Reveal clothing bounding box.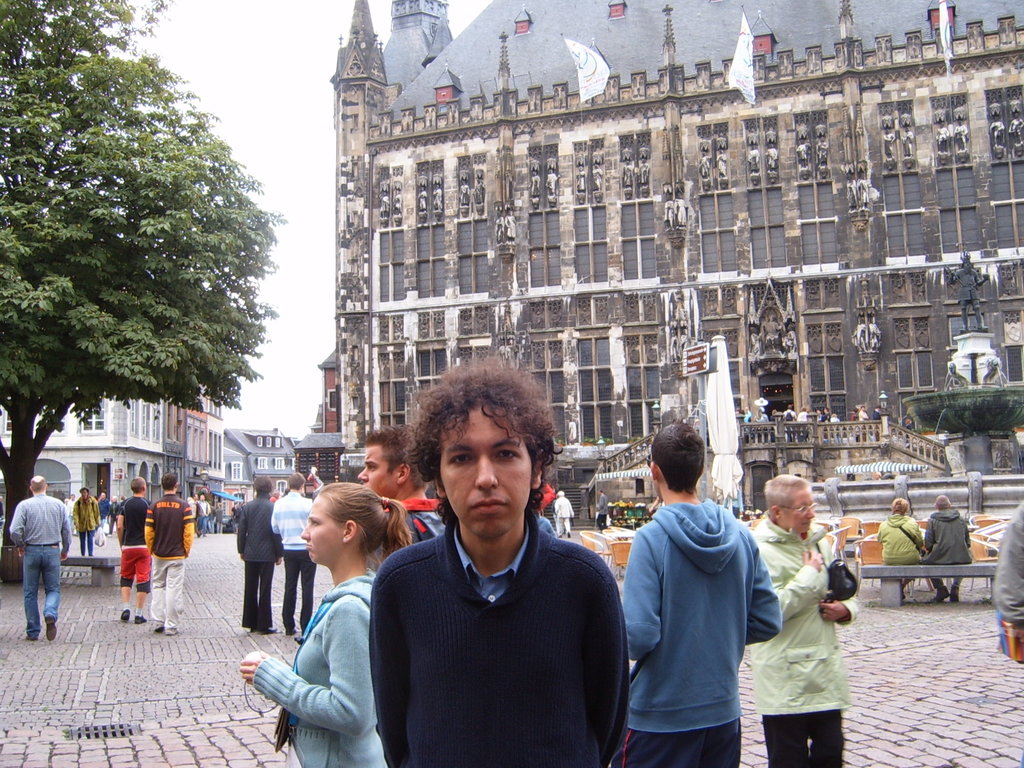
Revealed: (595,495,607,531).
